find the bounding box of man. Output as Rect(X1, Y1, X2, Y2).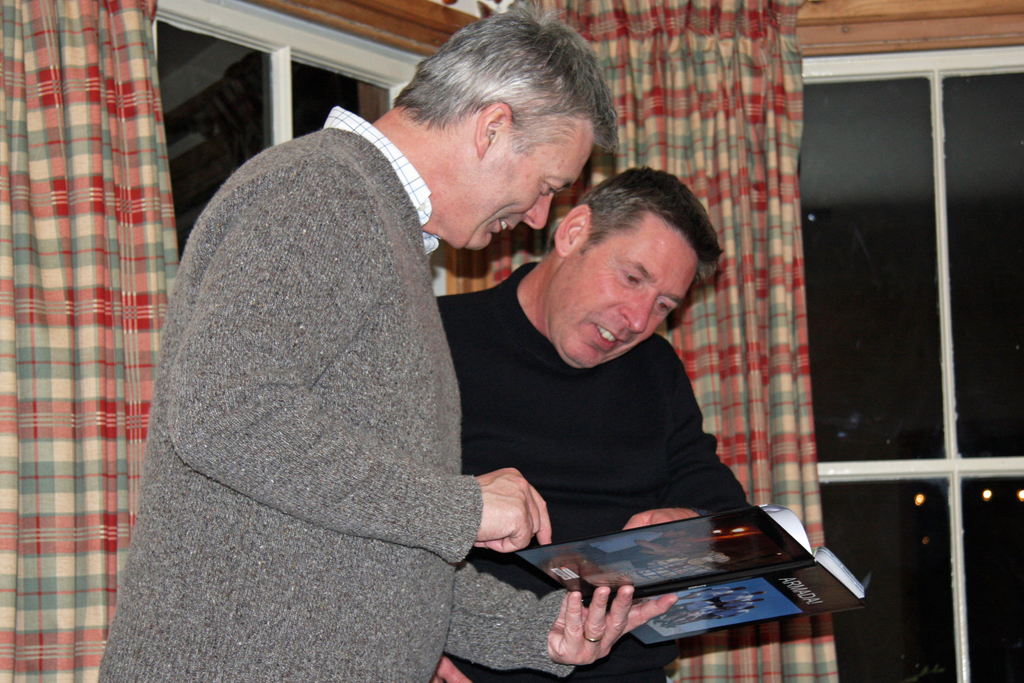
Rect(439, 156, 751, 682).
